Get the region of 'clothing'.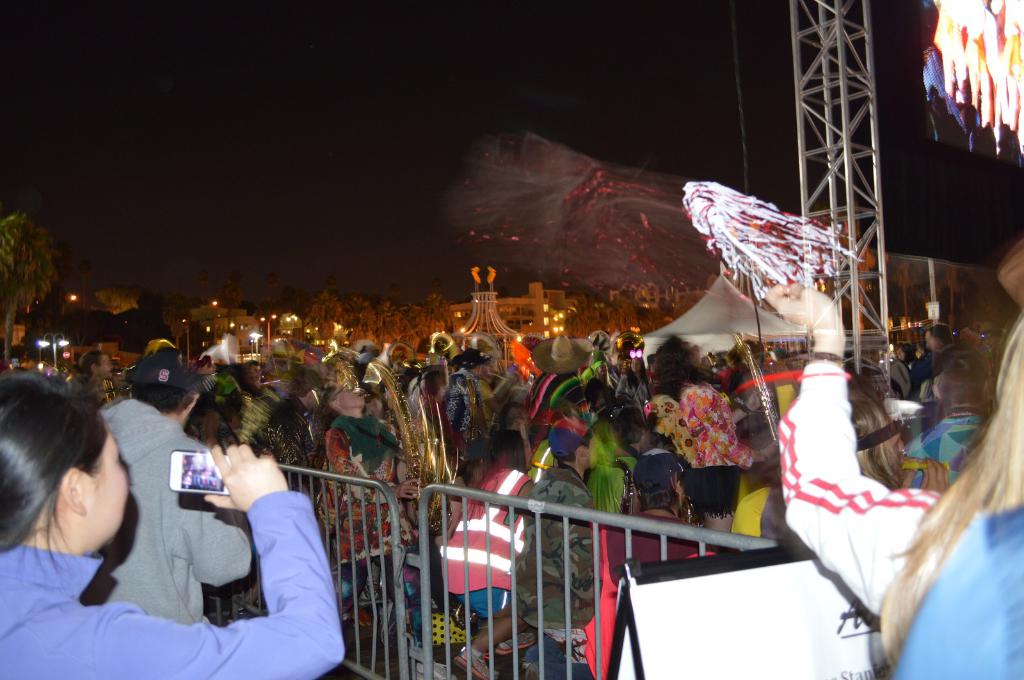
locate(883, 356, 920, 396).
